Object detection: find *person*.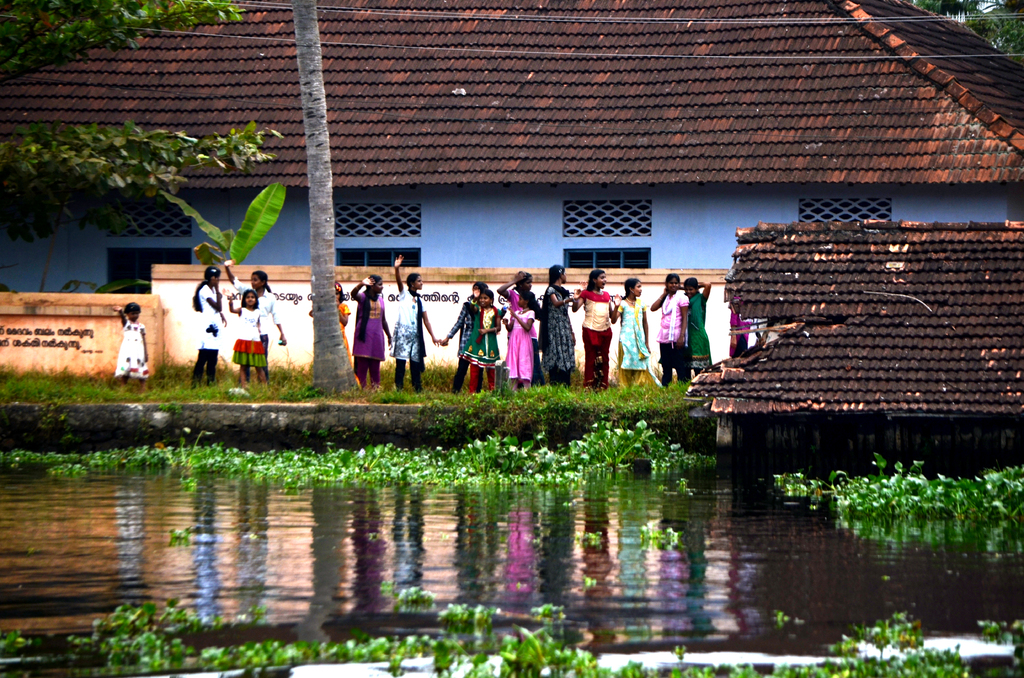
[116,303,148,389].
